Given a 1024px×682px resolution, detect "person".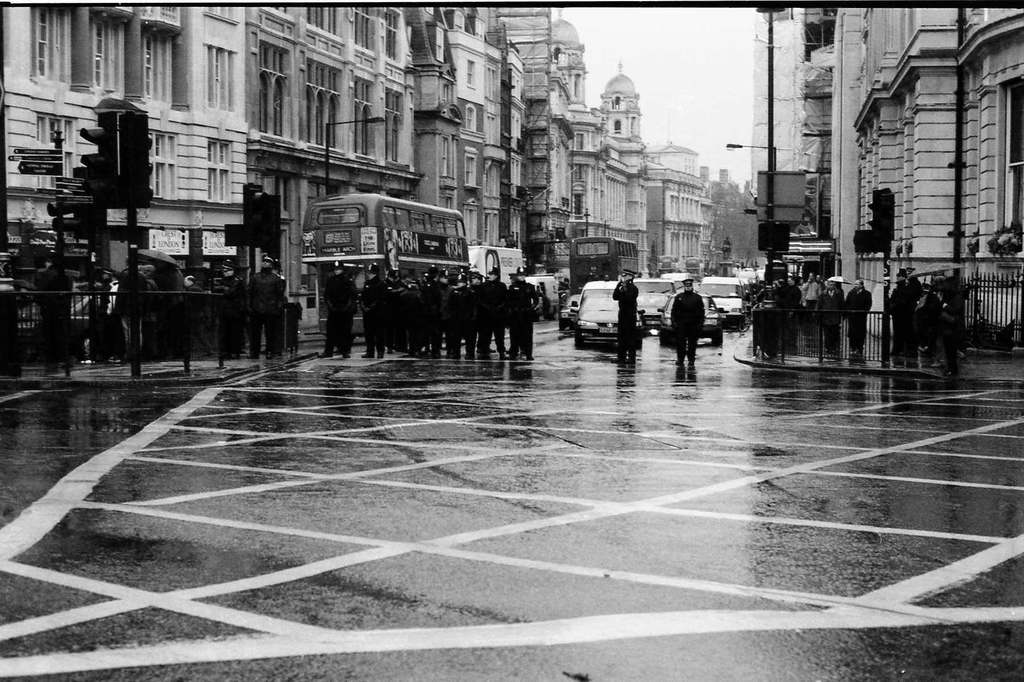
x1=789, y1=278, x2=804, y2=341.
